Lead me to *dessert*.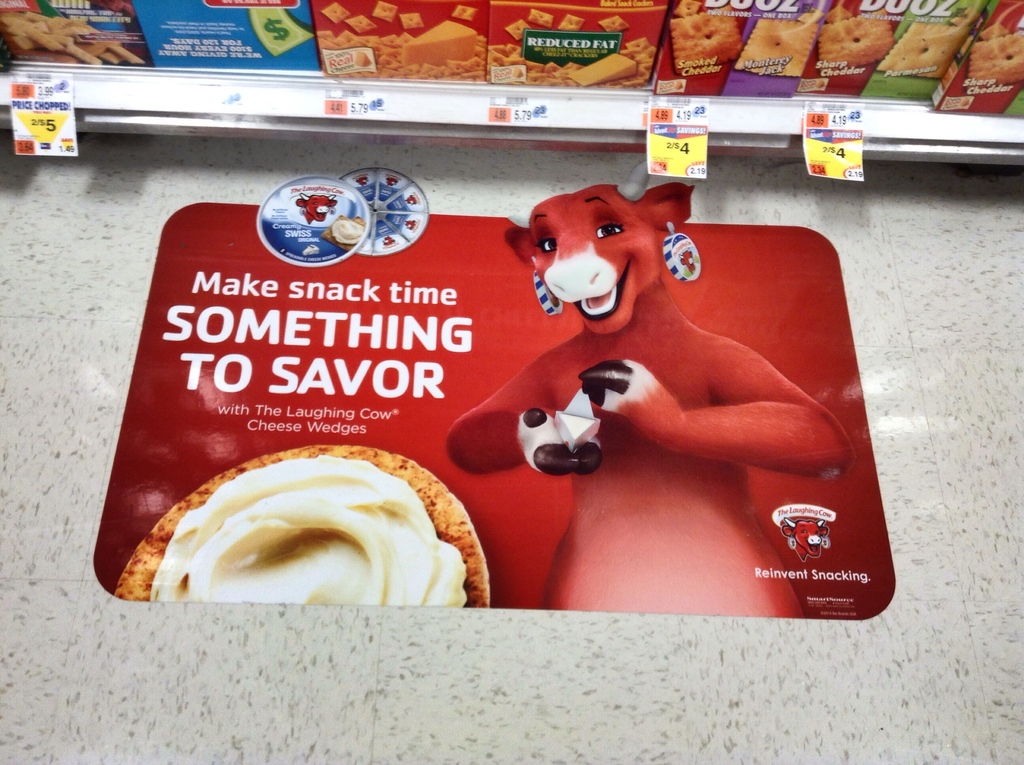
Lead to x1=408, y1=20, x2=477, y2=63.
